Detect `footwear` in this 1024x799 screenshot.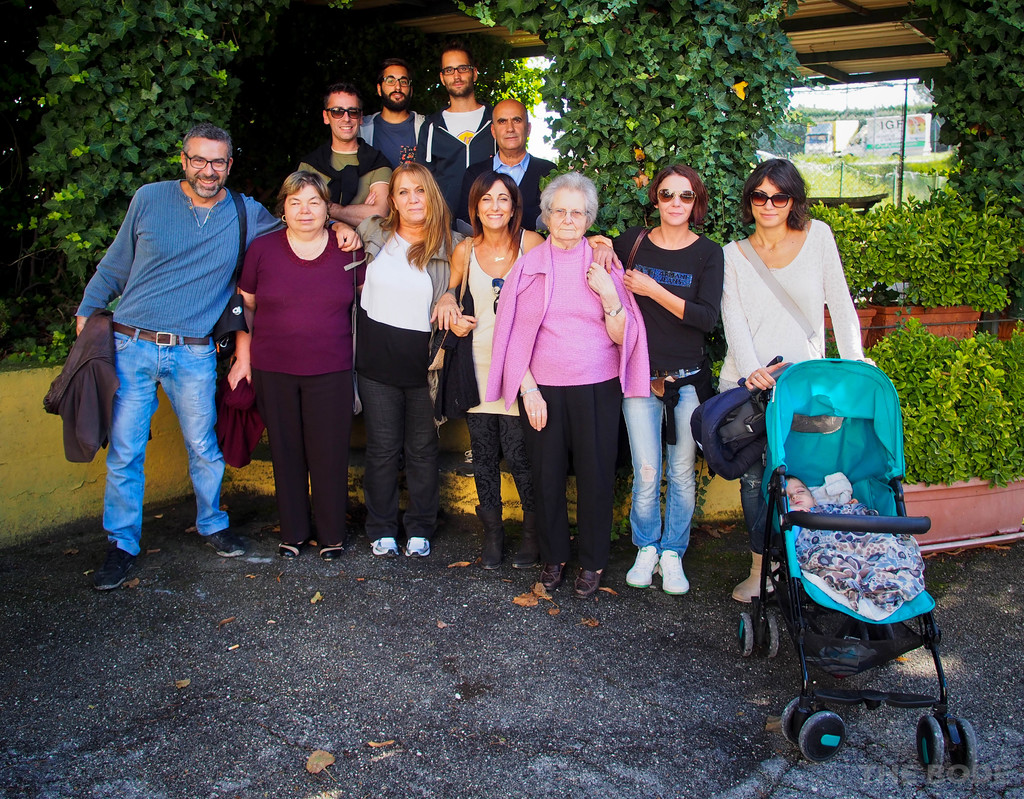
Detection: x1=278, y1=541, x2=305, y2=561.
